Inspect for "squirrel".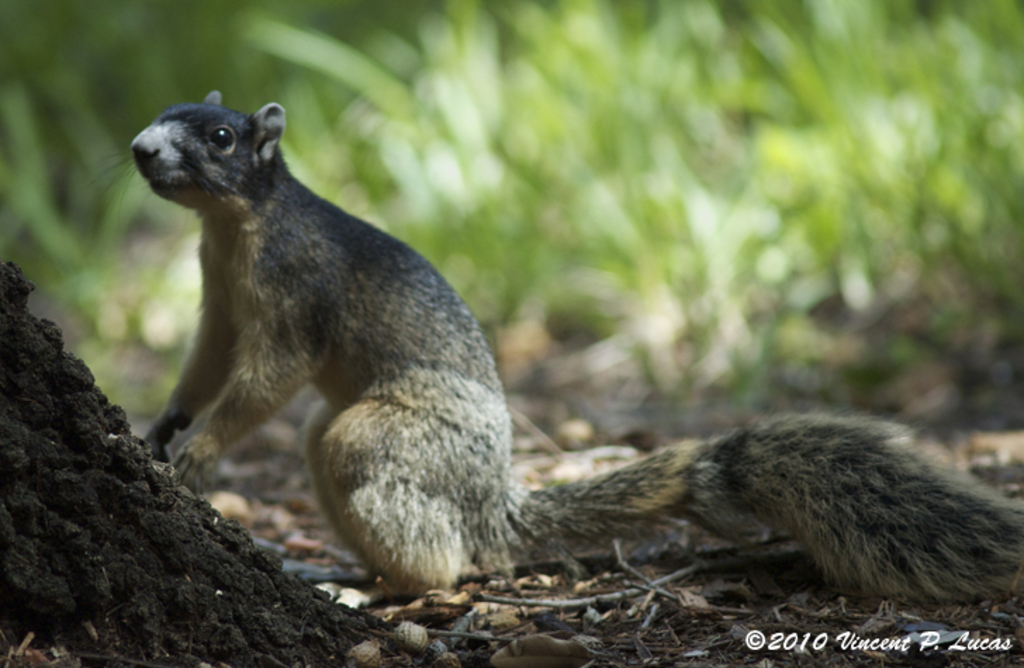
Inspection: locate(72, 87, 1023, 602).
